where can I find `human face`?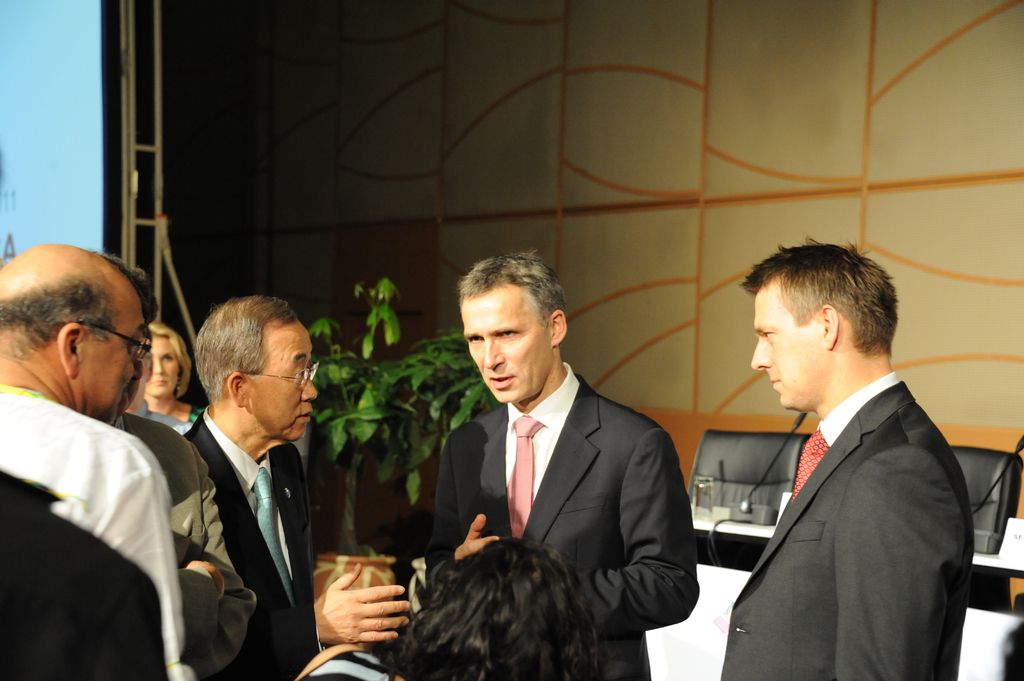
You can find it at box(750, 291, 829, 411).
